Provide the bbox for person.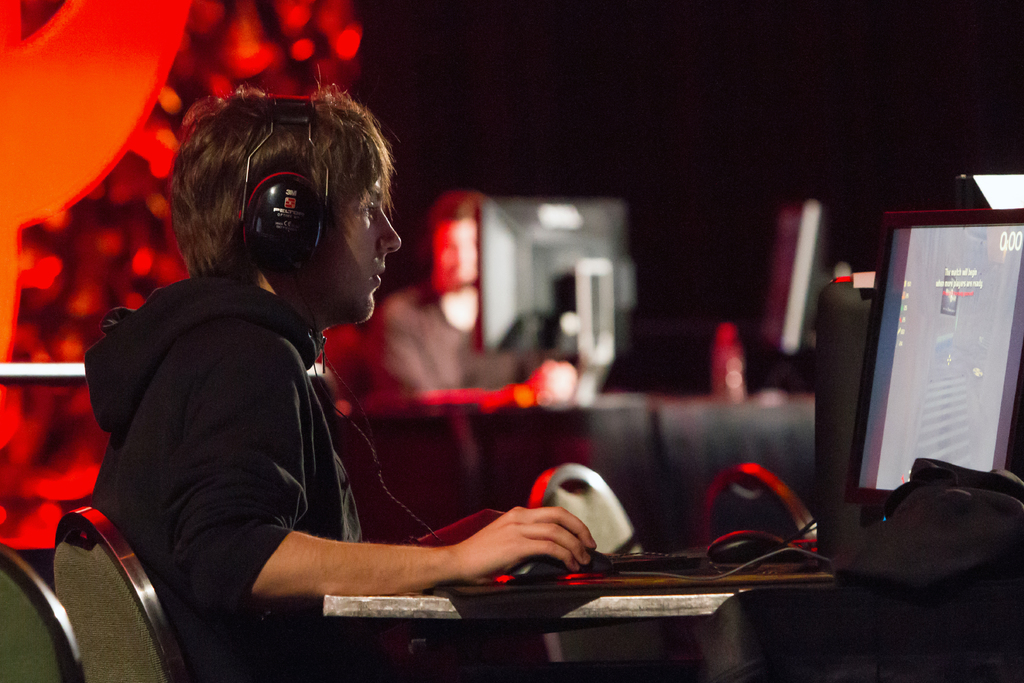
86/85/563/680.
